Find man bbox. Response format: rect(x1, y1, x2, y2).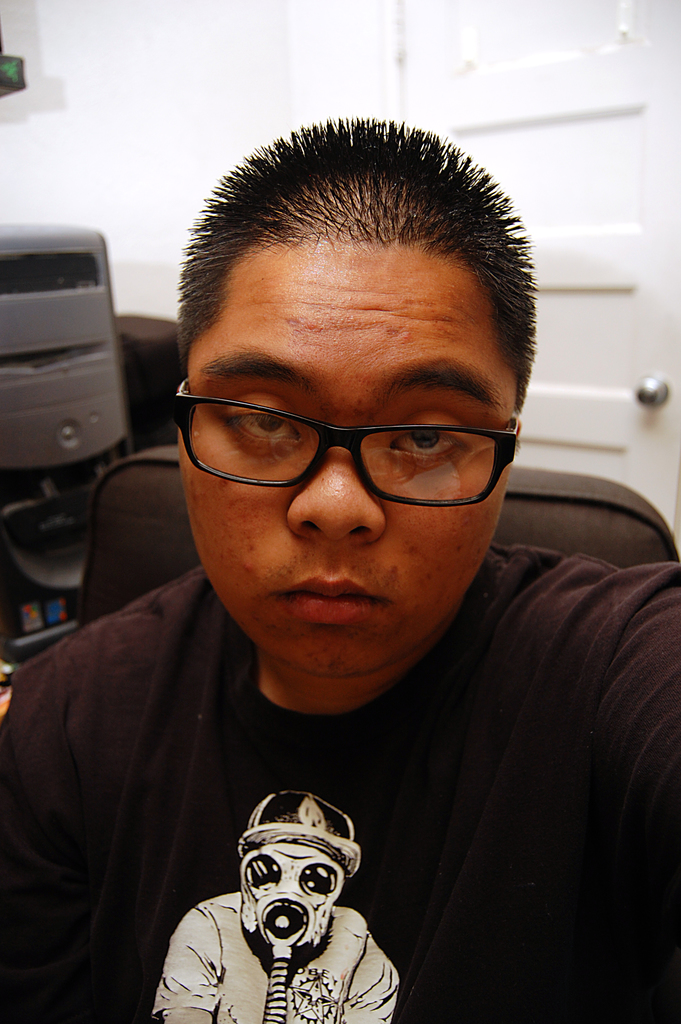
rect(0, 108, 680, 1020).
